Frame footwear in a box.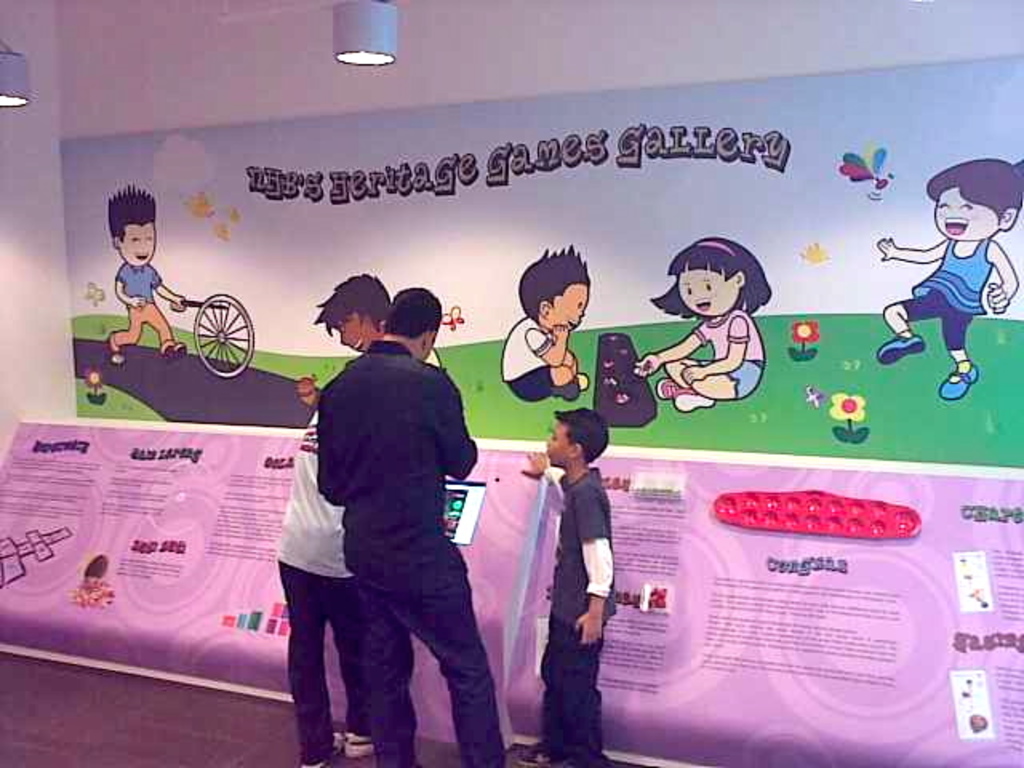
<region>106, 333, 125, 371</region>.
